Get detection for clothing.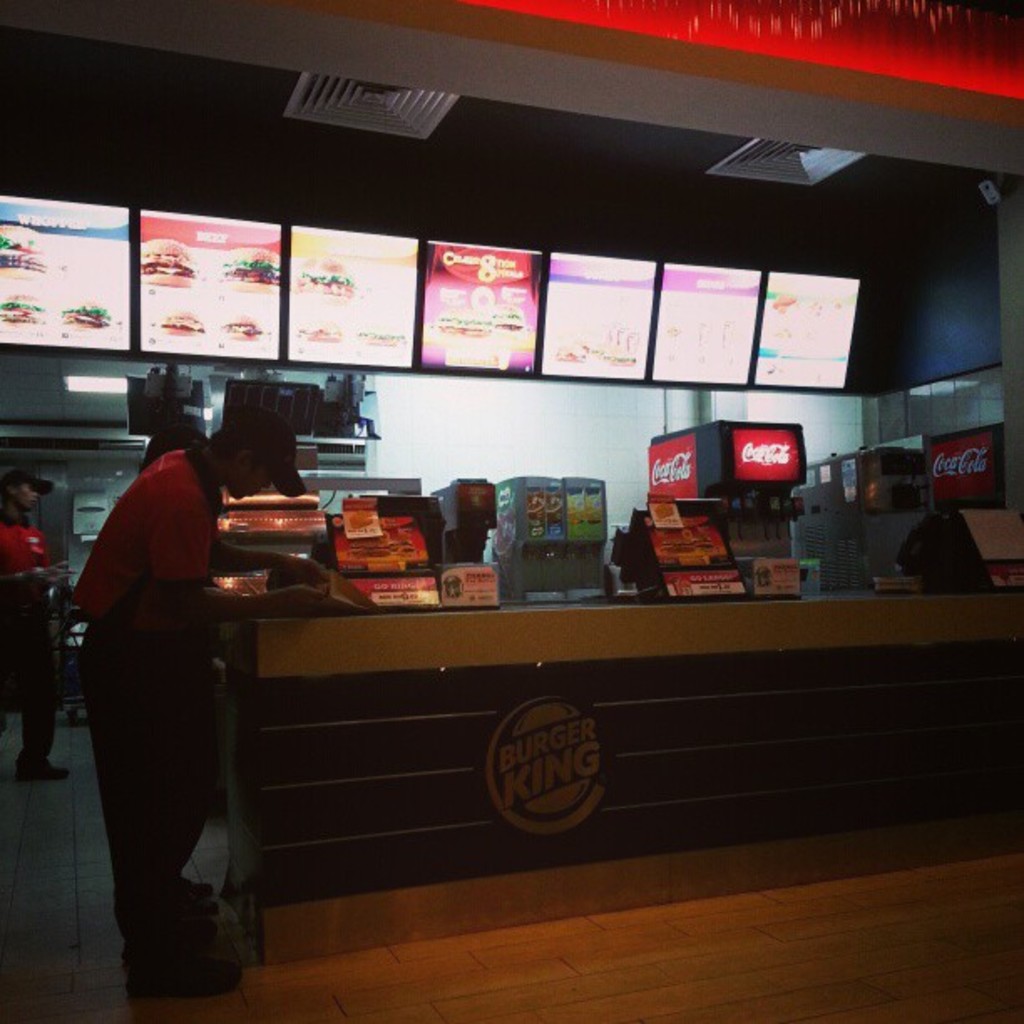
Detection: Rect(0, 509, 55, 758).
